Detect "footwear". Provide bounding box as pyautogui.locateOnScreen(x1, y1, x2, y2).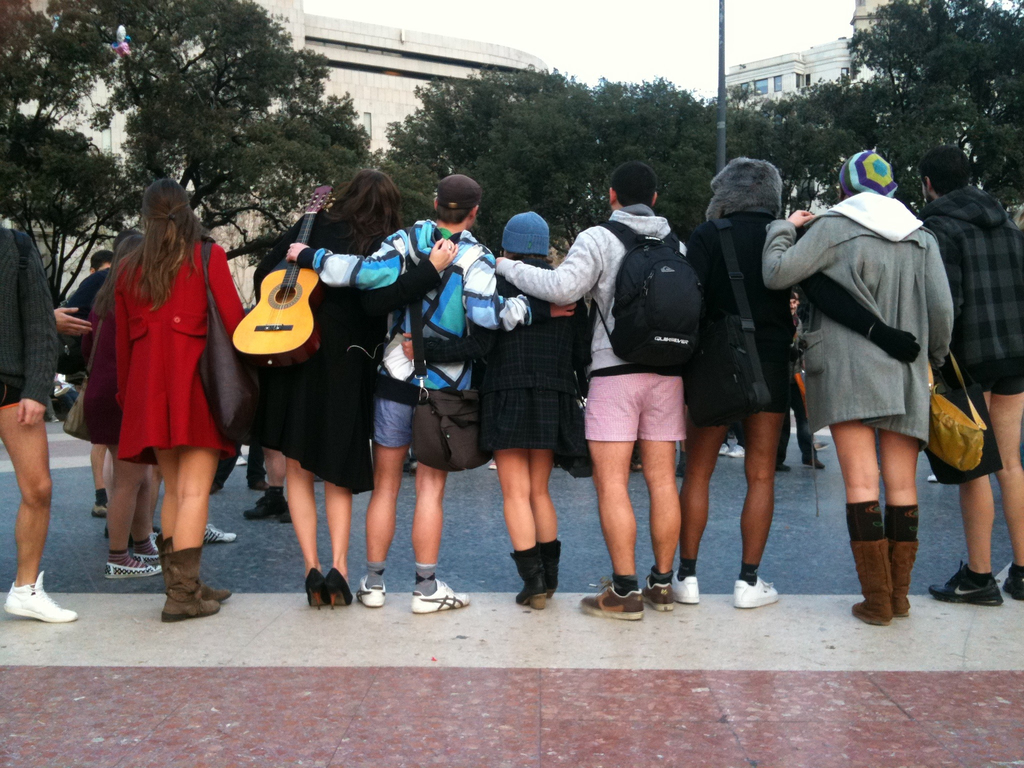
pyautogui.locateOnScreen(778, 461, 794, 468).
